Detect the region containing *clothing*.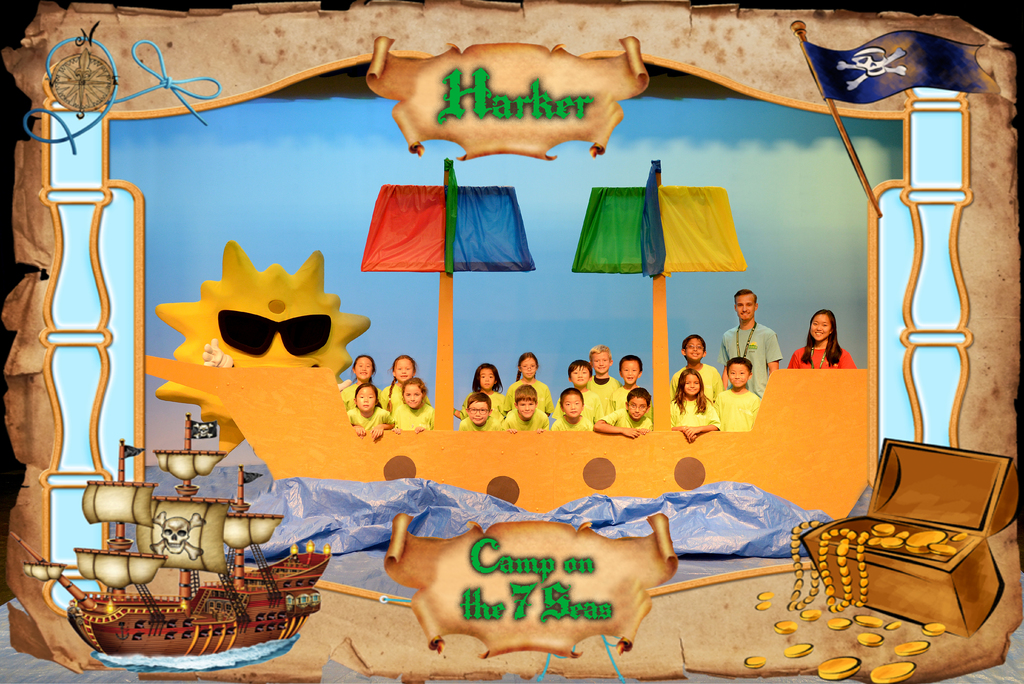
bbox=(503, 413, 553, 429).
